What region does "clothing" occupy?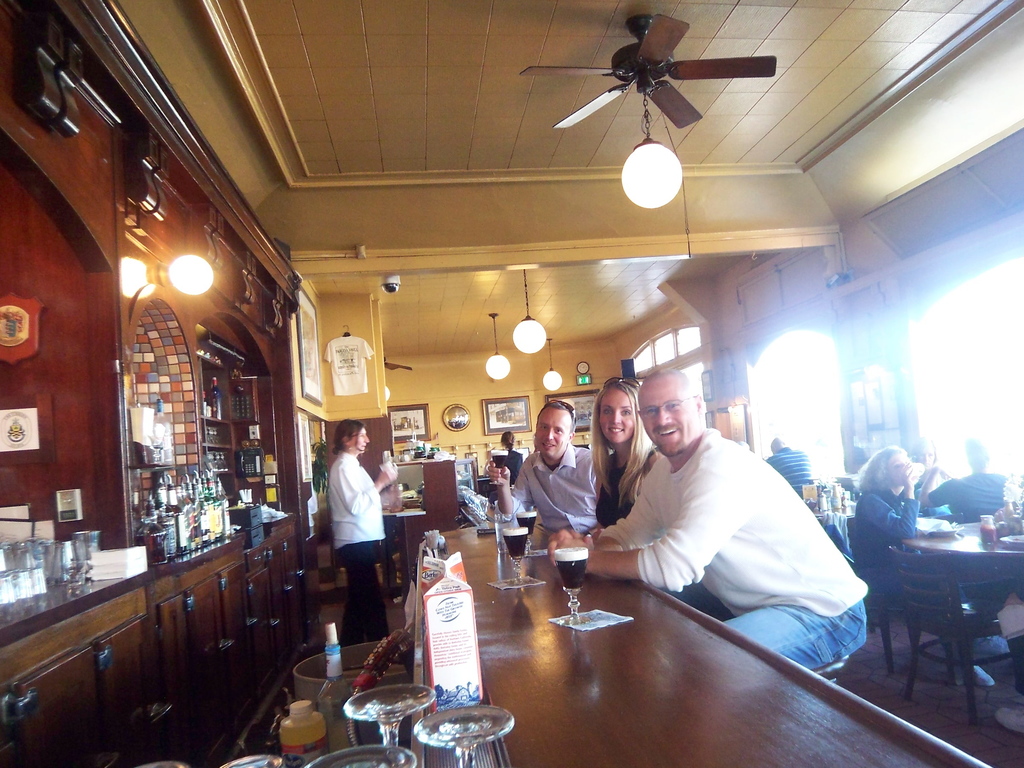
<region>765, 444, 815, 503</region>.
